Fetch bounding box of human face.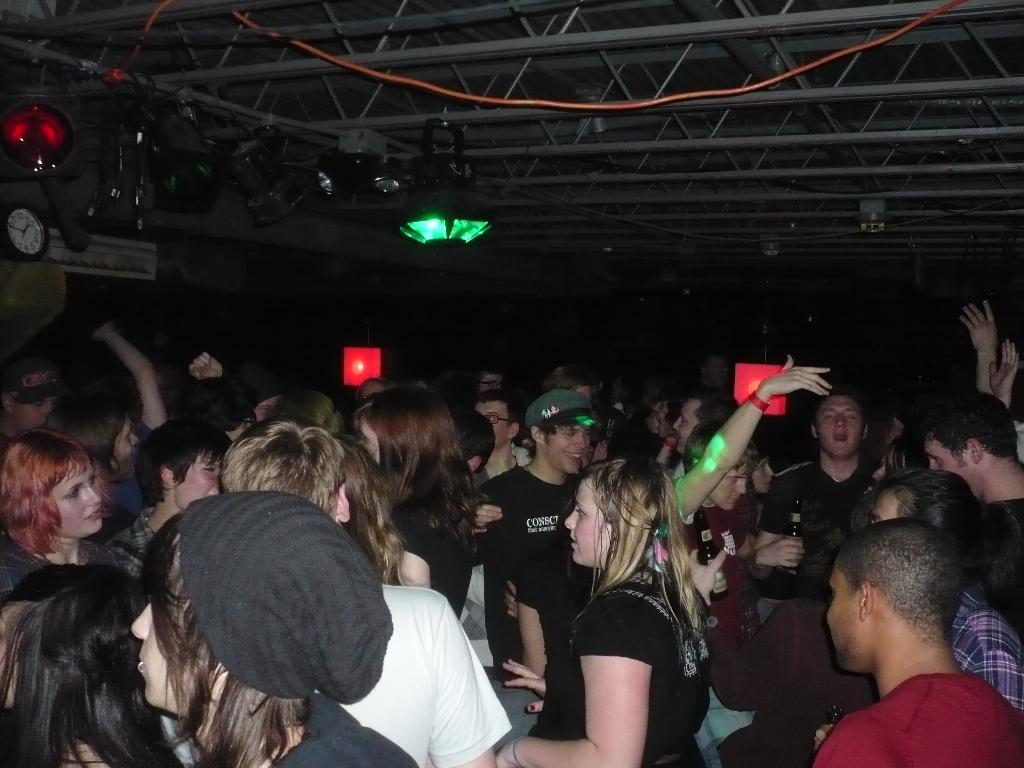
Bbox: (14,402,55,433).
